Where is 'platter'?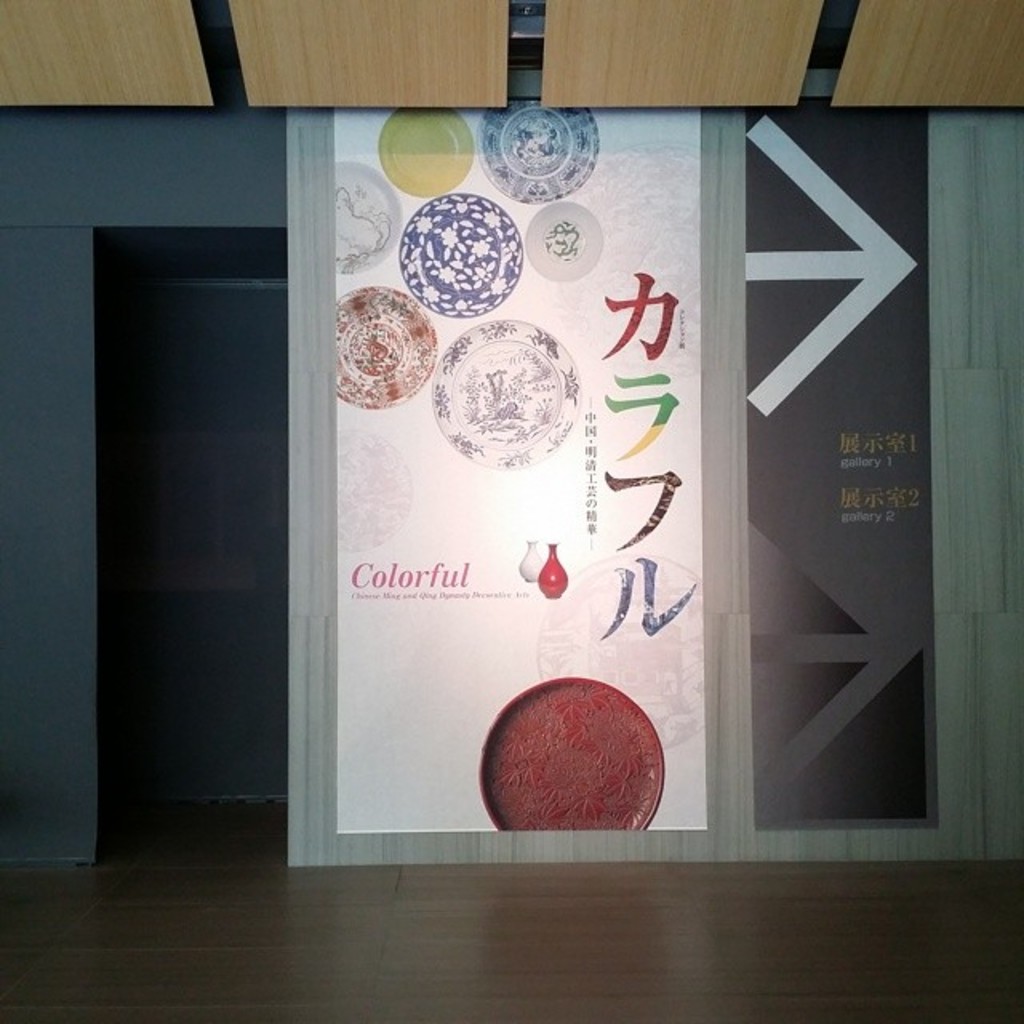
398, 192, 522, 309.
